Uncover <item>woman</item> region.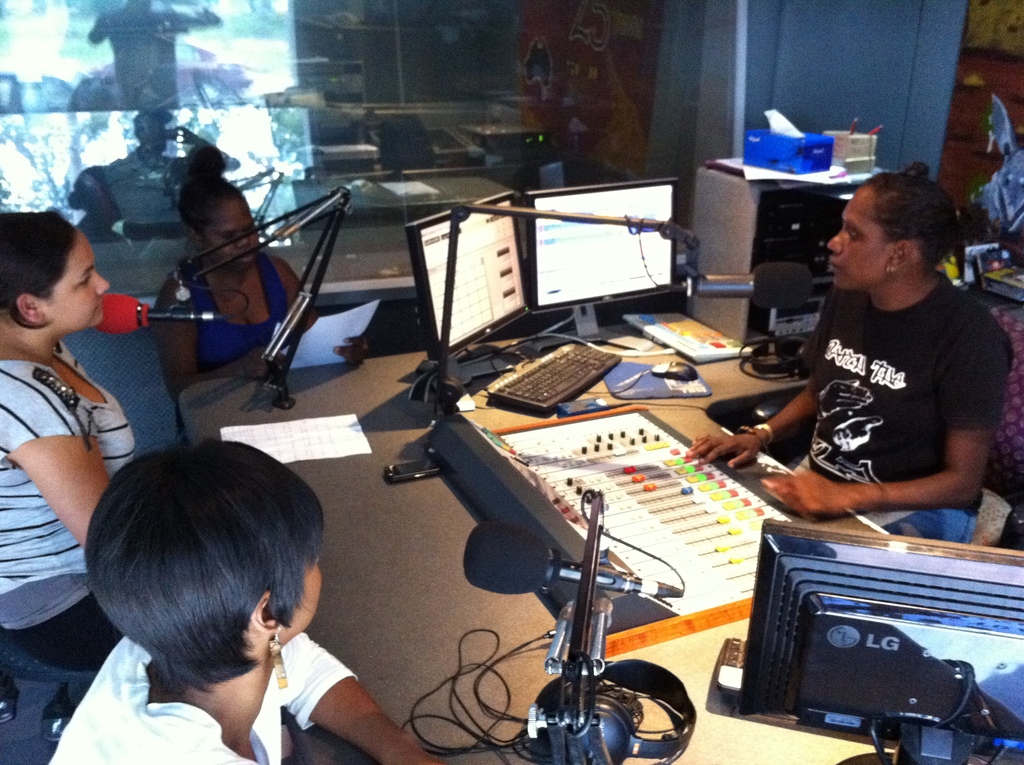
Uncovered: (x1=682, y1=172, x2=1014, y2=545).
